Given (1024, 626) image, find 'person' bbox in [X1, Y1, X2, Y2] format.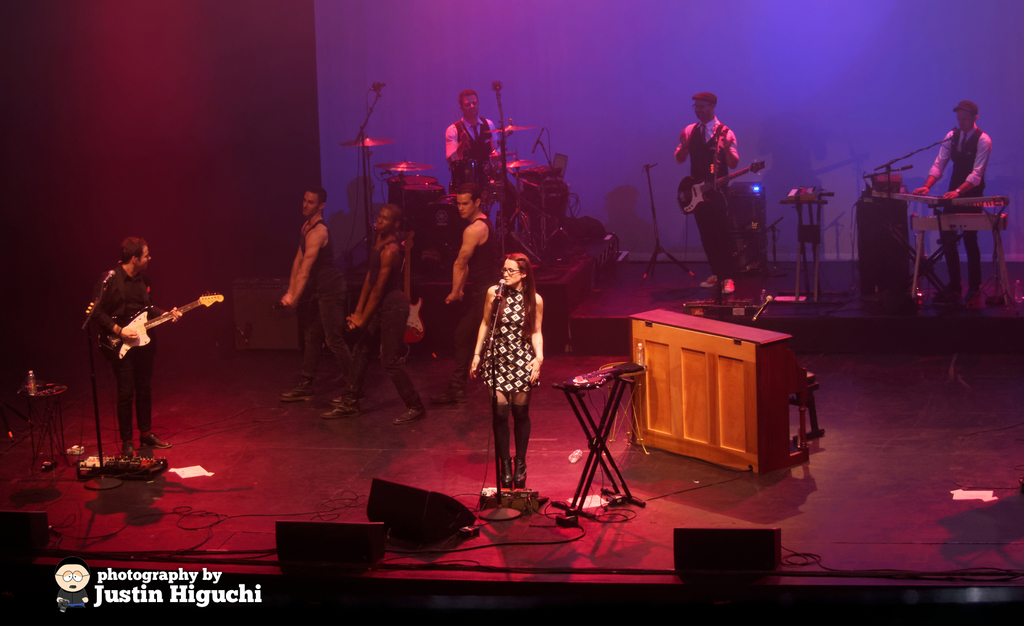
[86, 234, 184, 454].
